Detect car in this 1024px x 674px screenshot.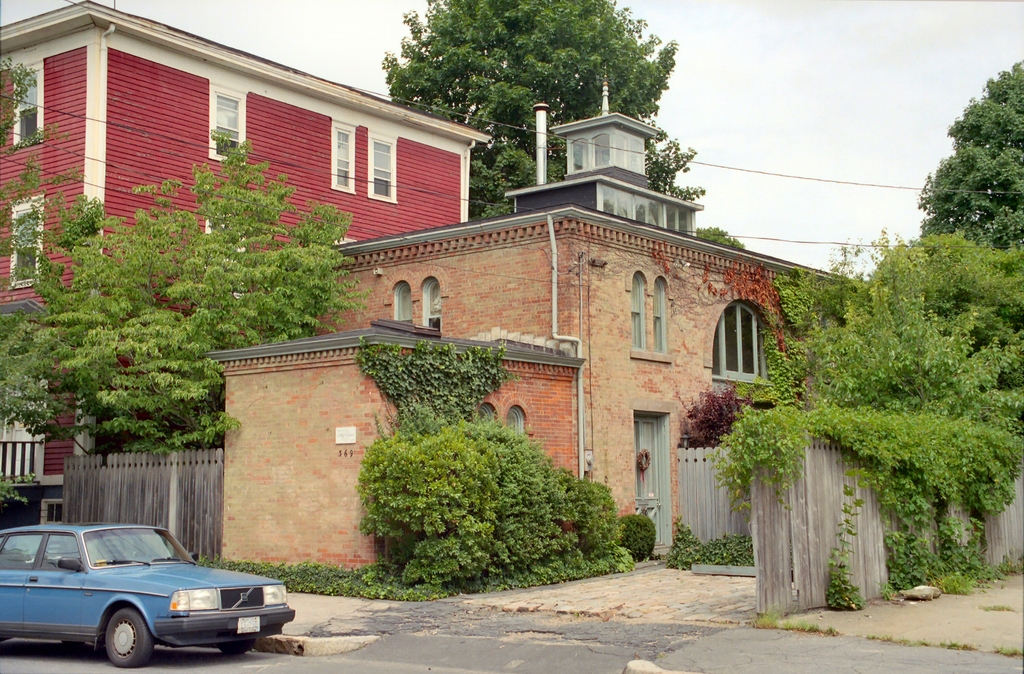
Detection: (0, 526, 295, 671).
